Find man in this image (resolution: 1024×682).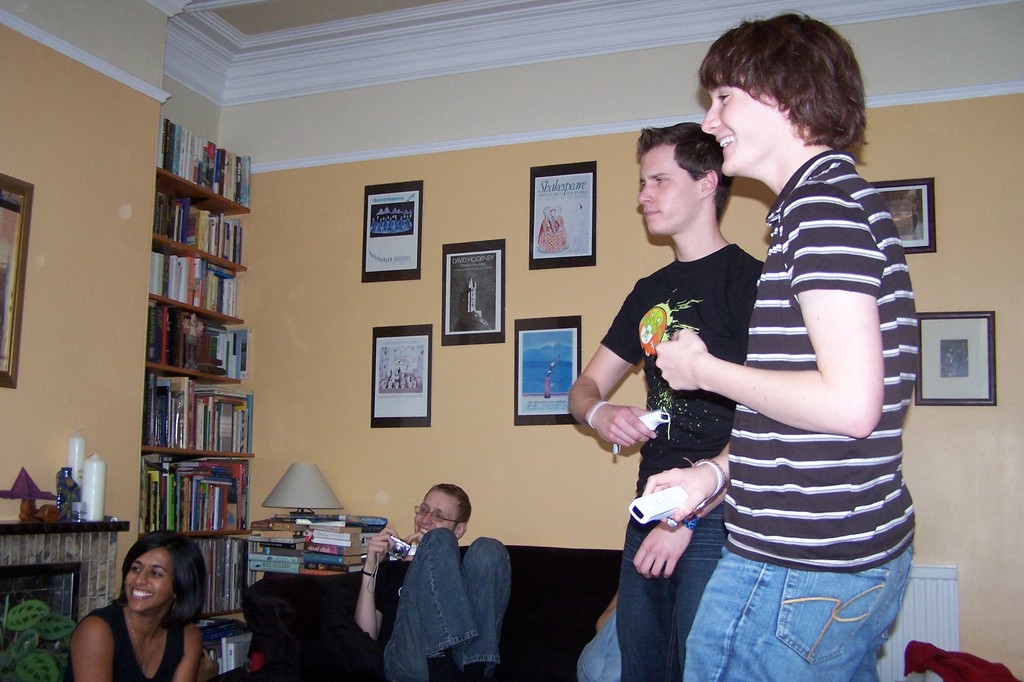
crop(378, 477, 524, 678).
